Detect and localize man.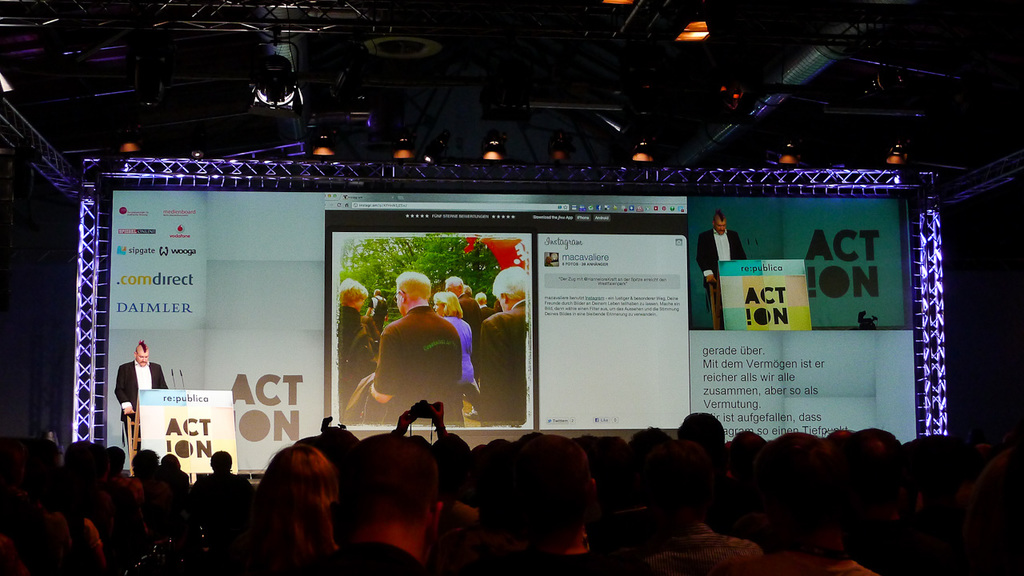
Localized at bbox=[334, 277, 382, 422].
